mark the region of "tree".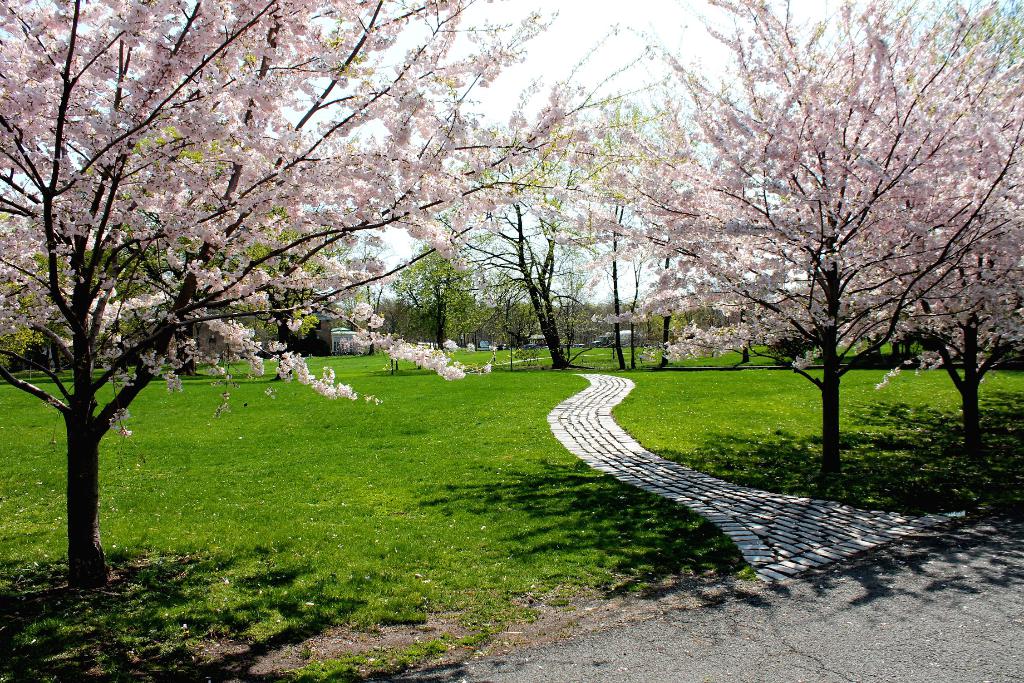
Region: 604 0 1023 486.
